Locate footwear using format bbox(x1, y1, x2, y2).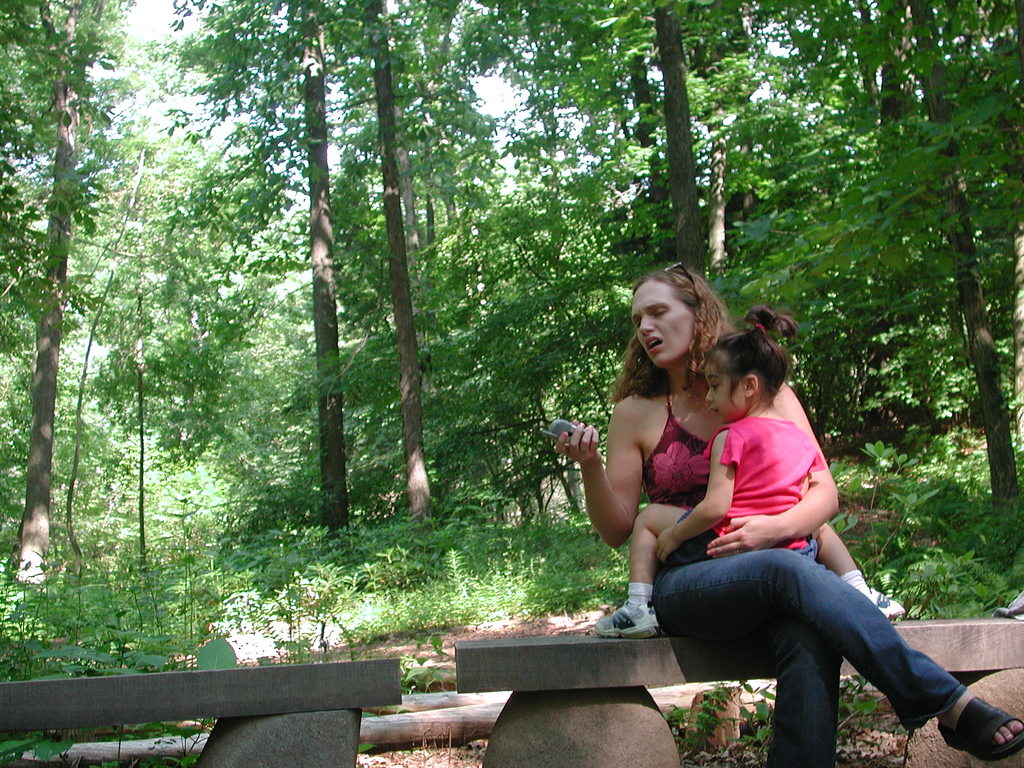
bbox(595, 604, 657, 643).
